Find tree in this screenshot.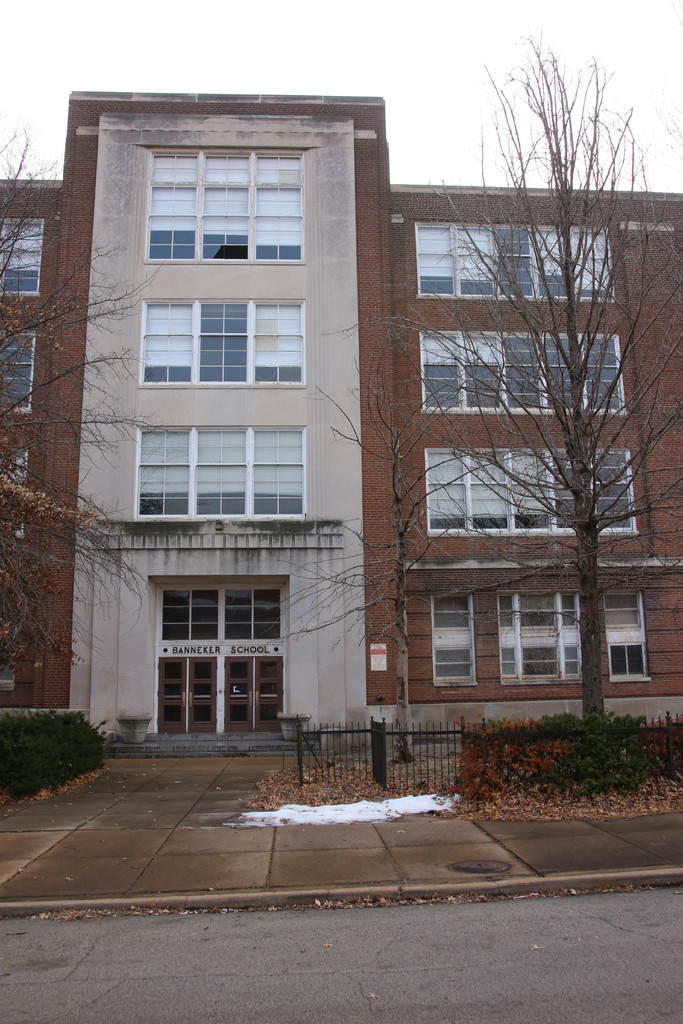
The bounding box for tree is box=[279, 33, 682, 723].
